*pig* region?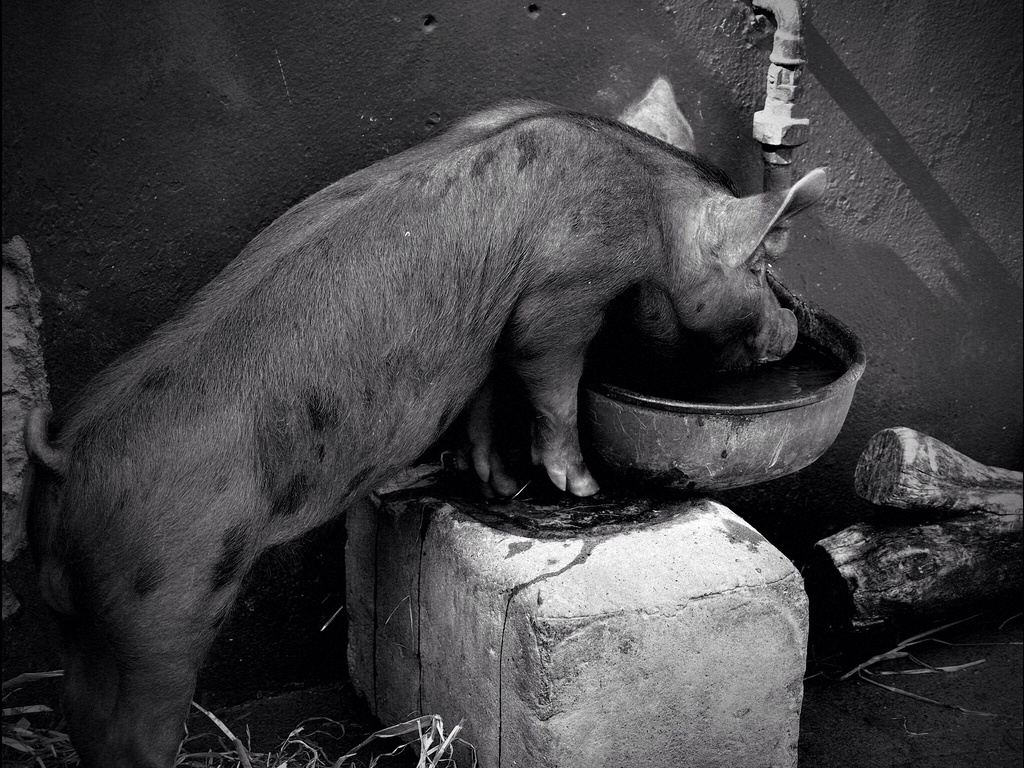
box=[24, 73, 832, 767]
